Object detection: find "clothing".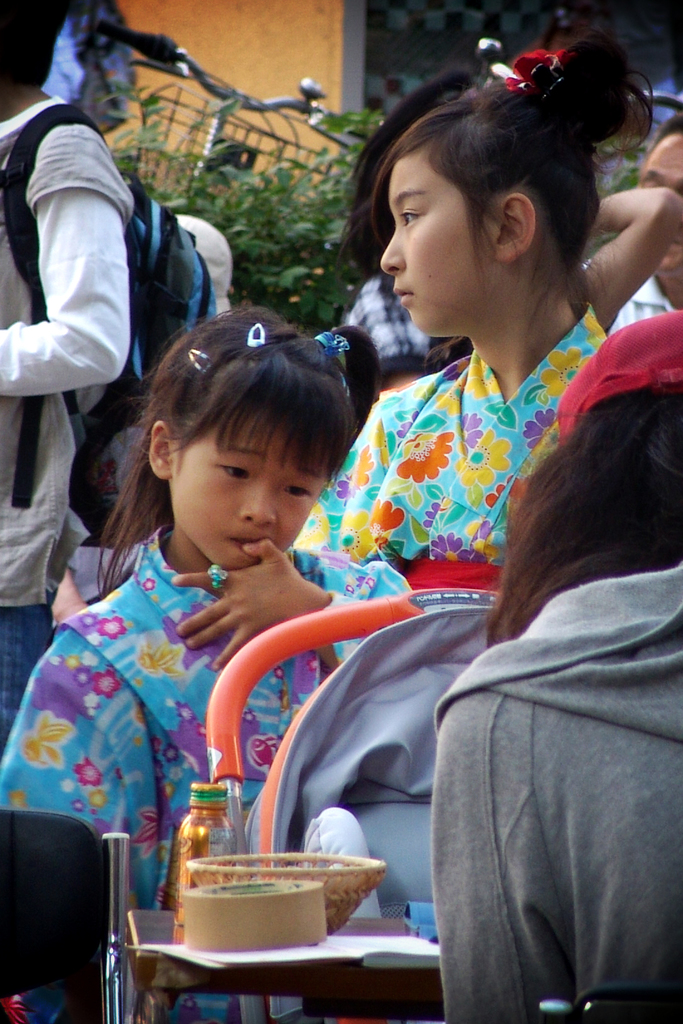
detection(300, 290, 612, 559).
